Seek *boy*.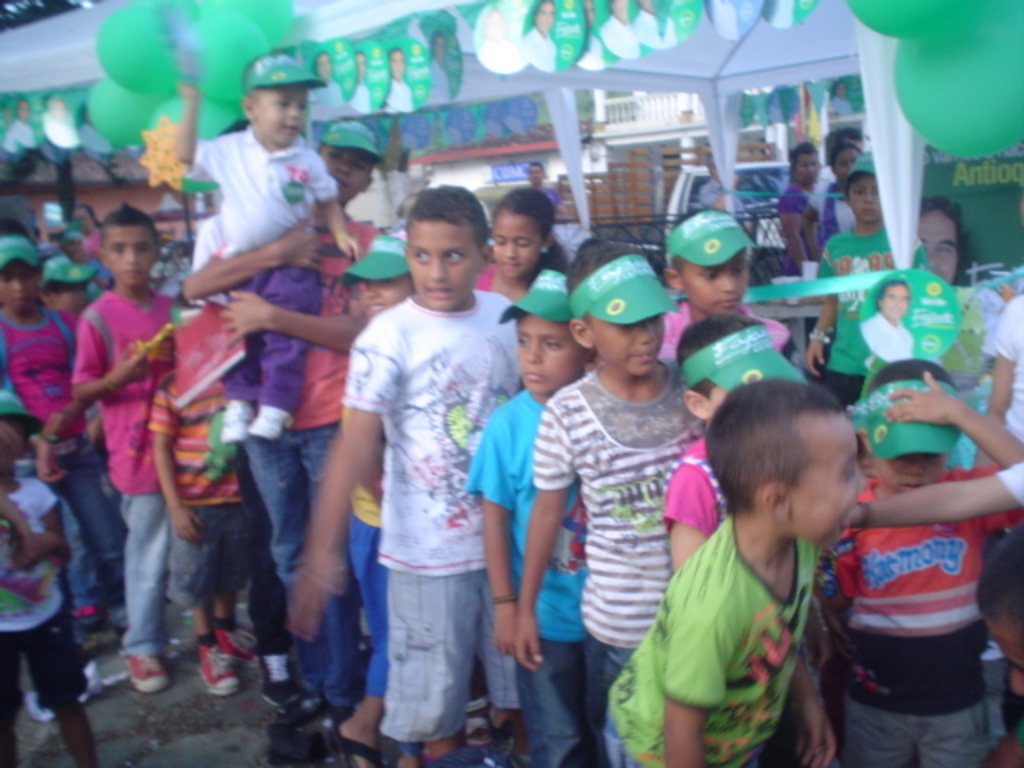
crop(598, 373, 870, 754).
